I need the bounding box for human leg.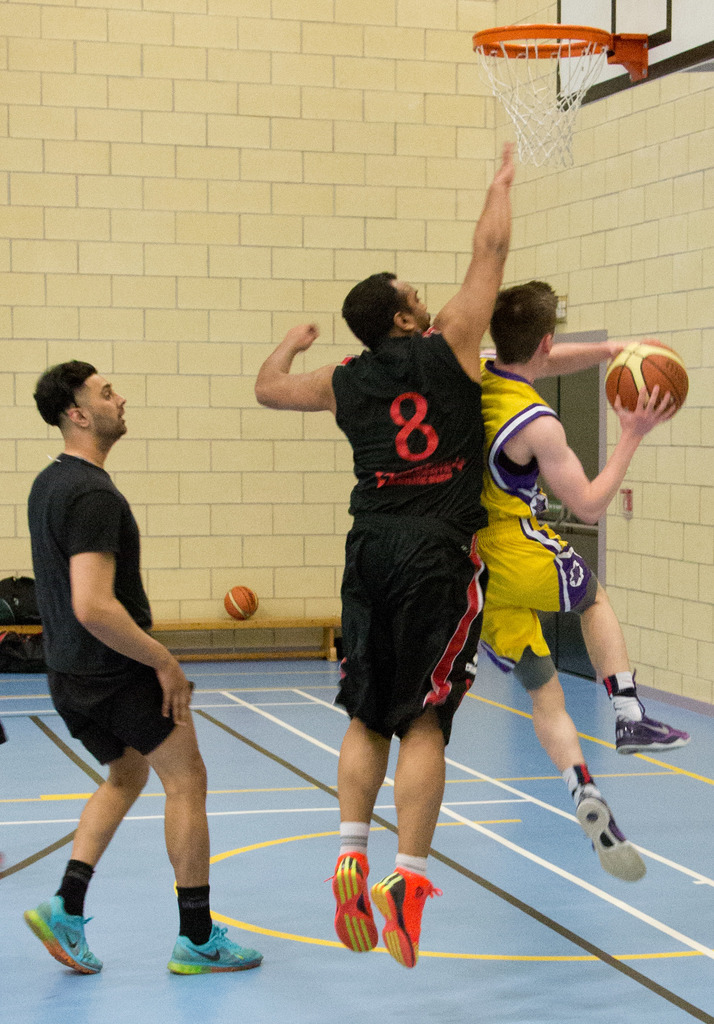
Here it is: pyautogui.locateOnScreen(19, 667, 147, 979).
